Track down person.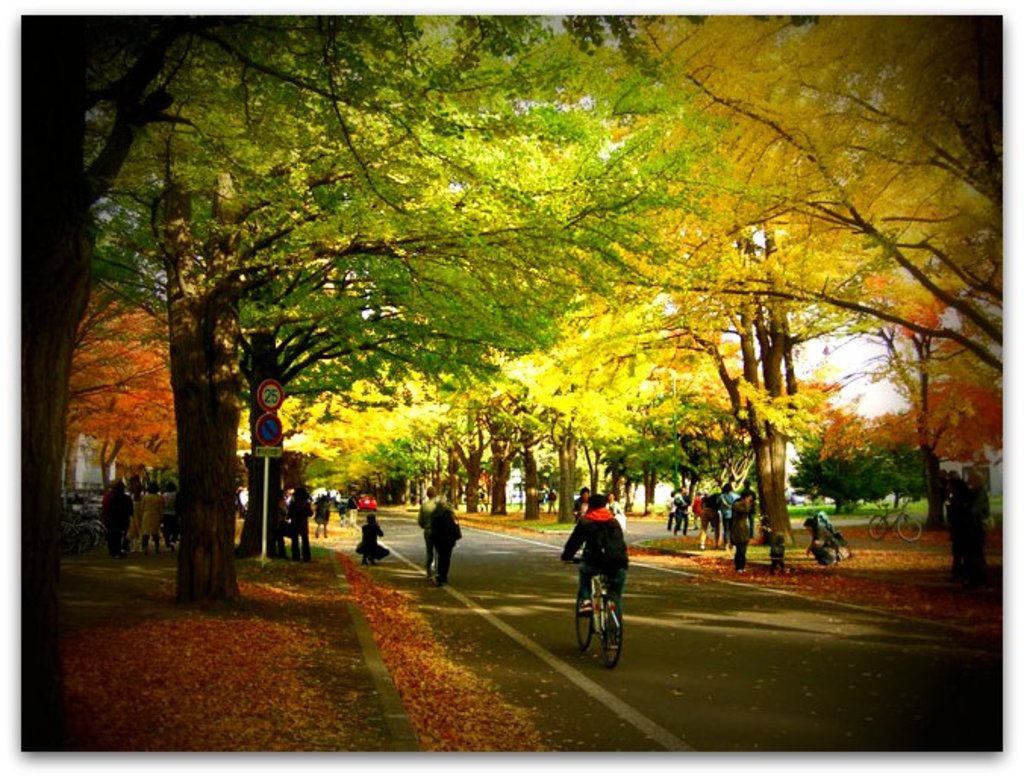
Tracked to 353/512/389/556.
